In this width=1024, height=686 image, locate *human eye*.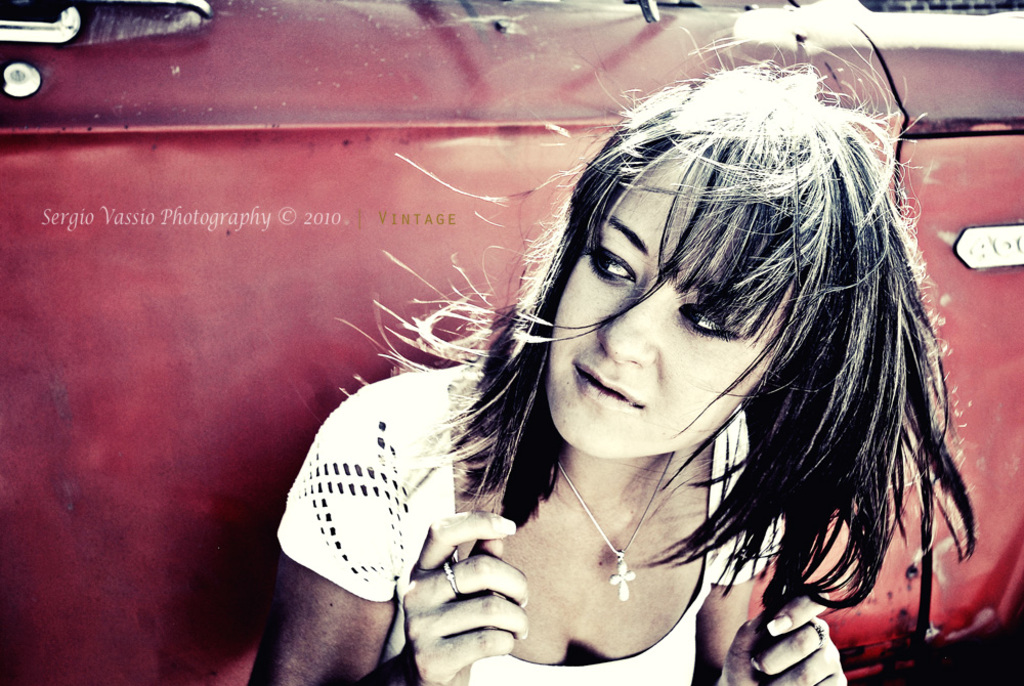
Bounding box: l=676, t=303, r=743, b=339.
